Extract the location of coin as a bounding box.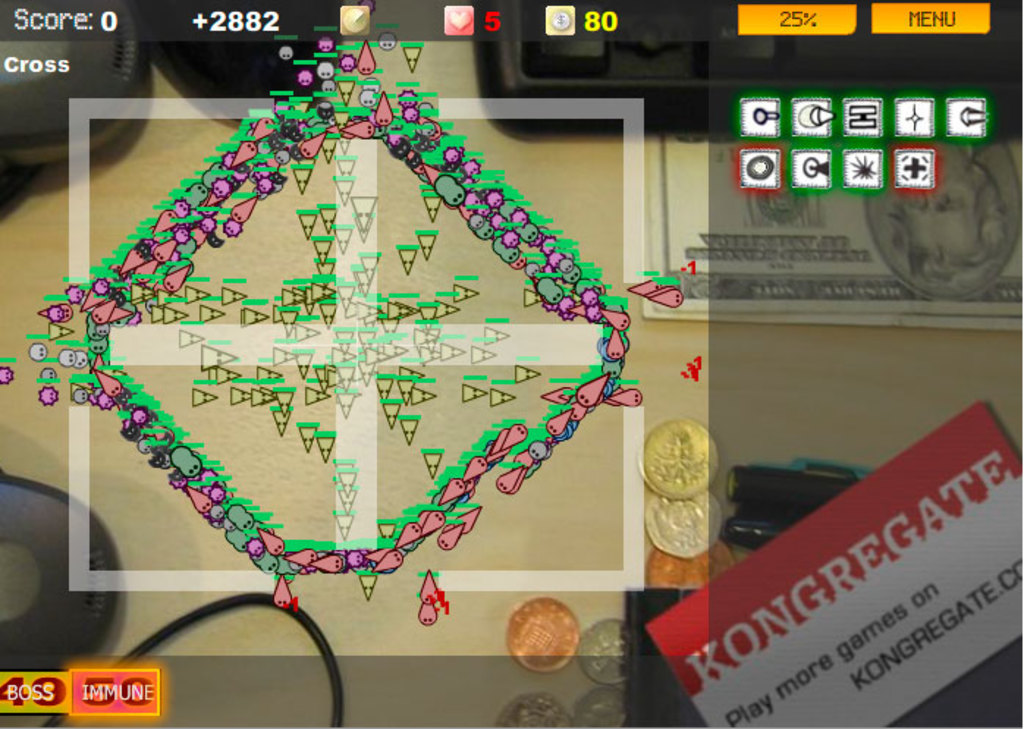
491/692/569/728.
